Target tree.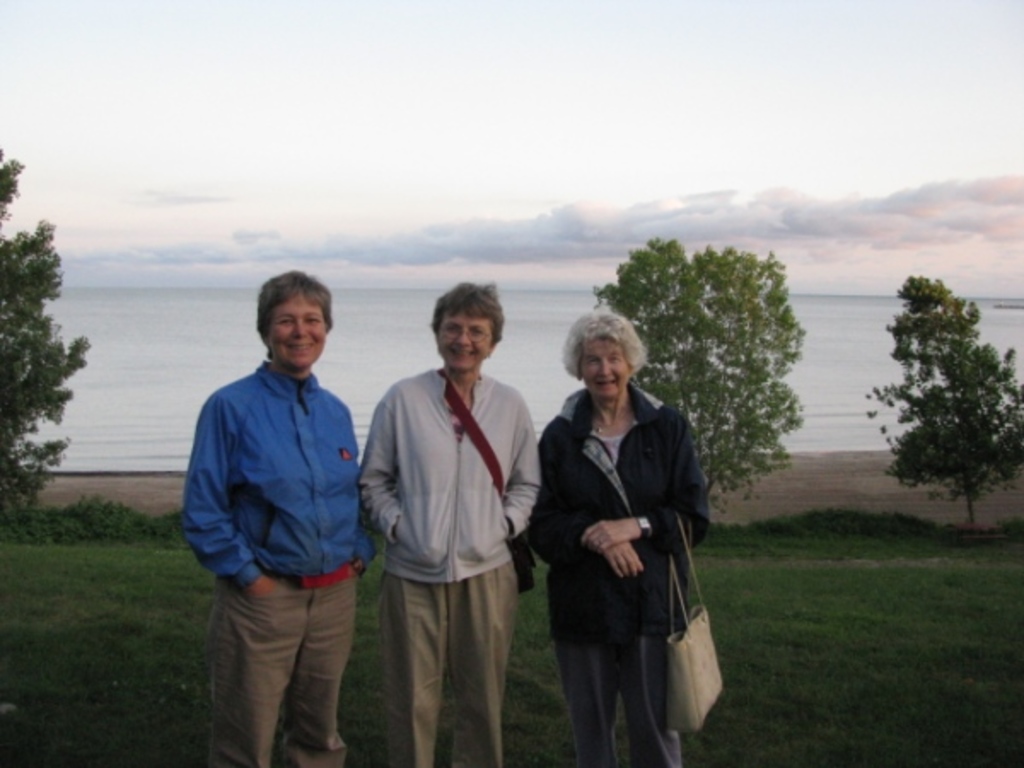
Target region: Rect(877, 261, 1022, 532).
